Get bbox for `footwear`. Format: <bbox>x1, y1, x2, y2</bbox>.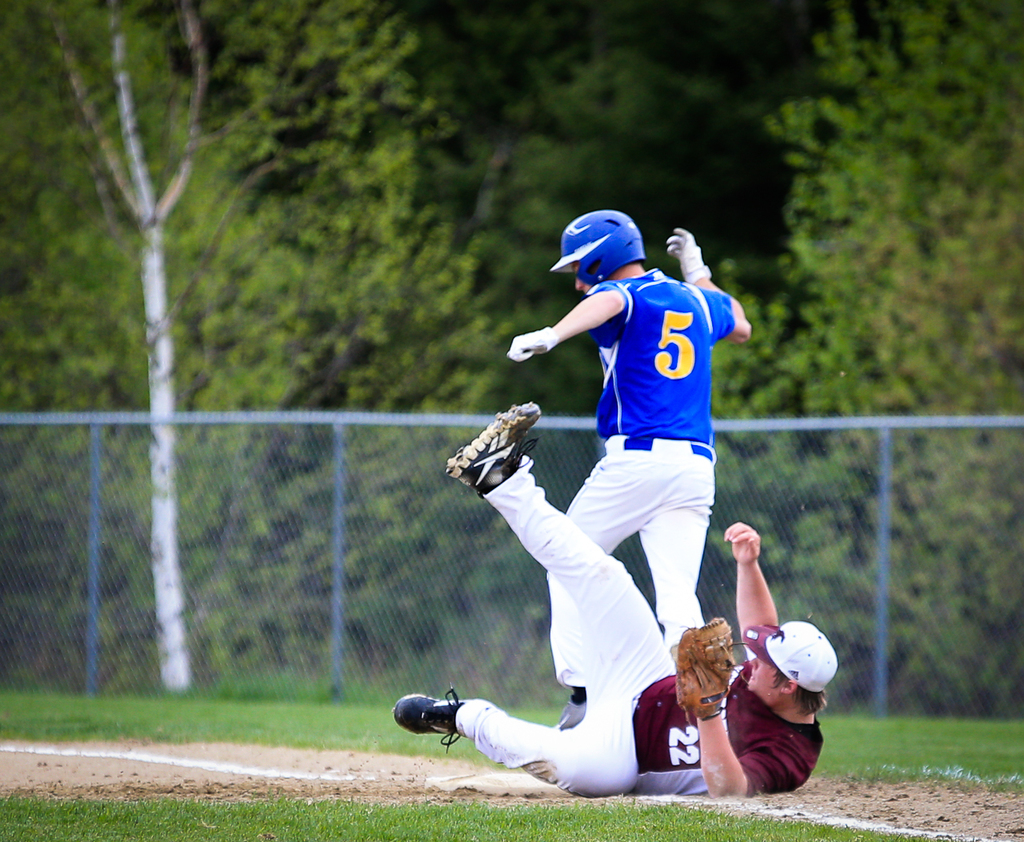
<bbox>388, 688, 470, 735</bbox>.
